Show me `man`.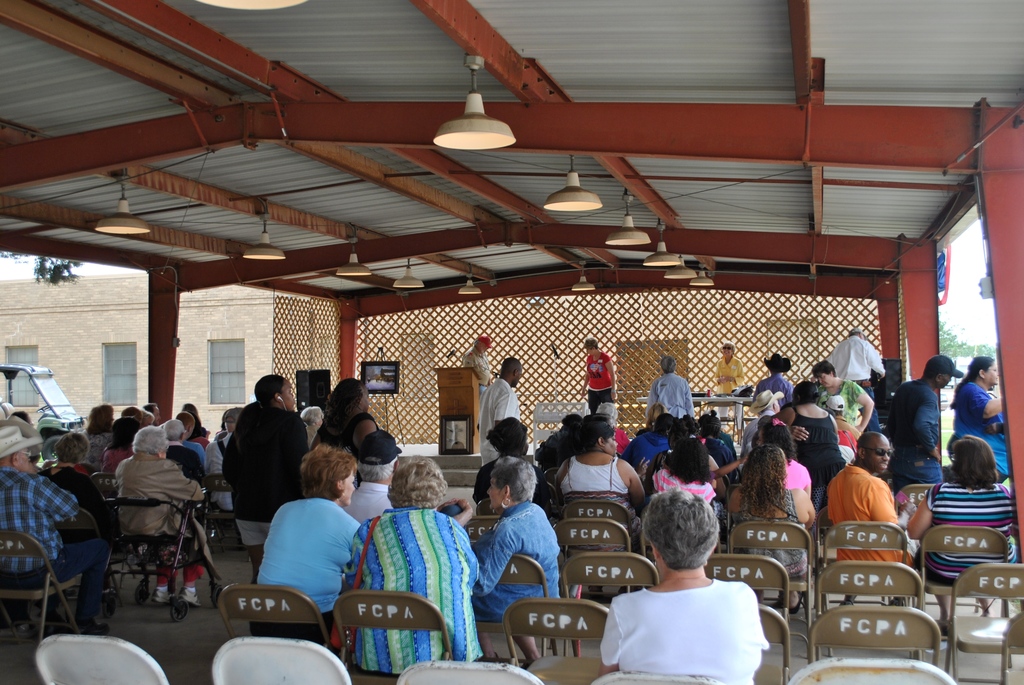
`man` is here: (left=888, top=353, right=965, bottom=488).
